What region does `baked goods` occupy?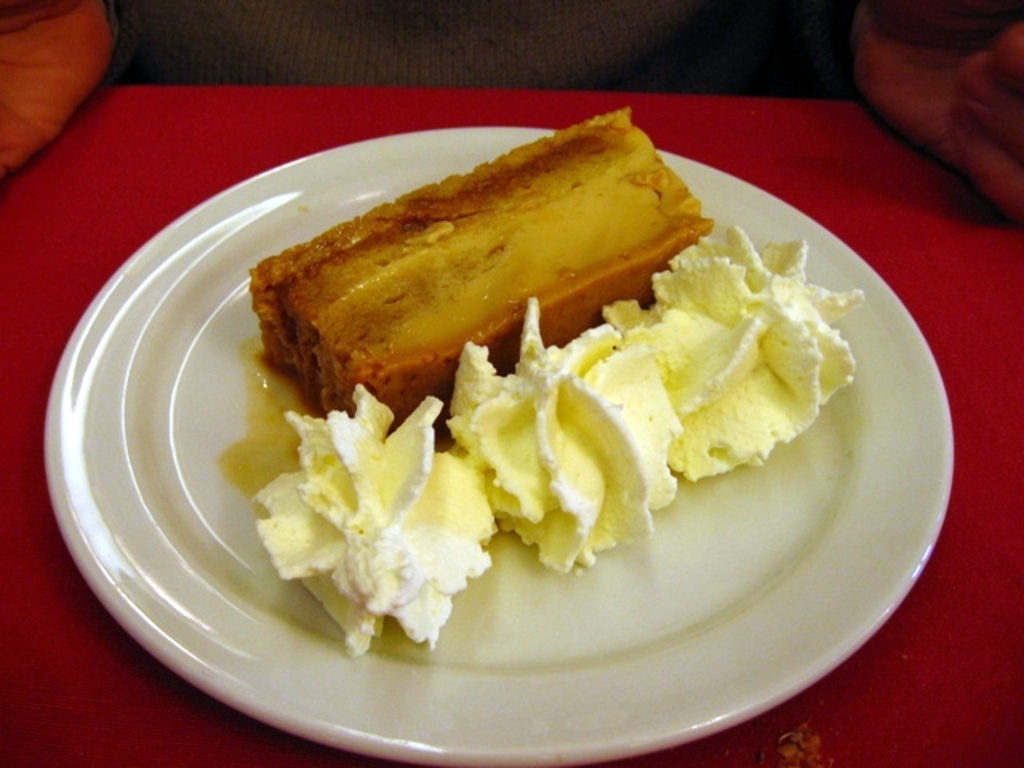
select_region(250, 104, 714, 445).
